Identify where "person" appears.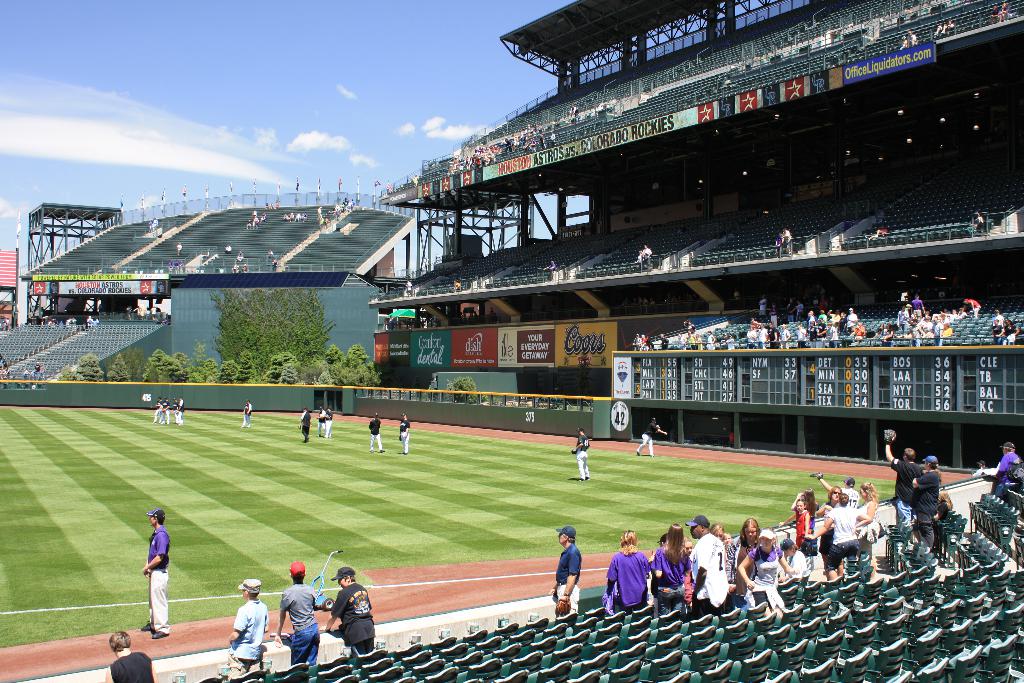
Appears at <bbox>138, 504, 175, 642</bbox>.
